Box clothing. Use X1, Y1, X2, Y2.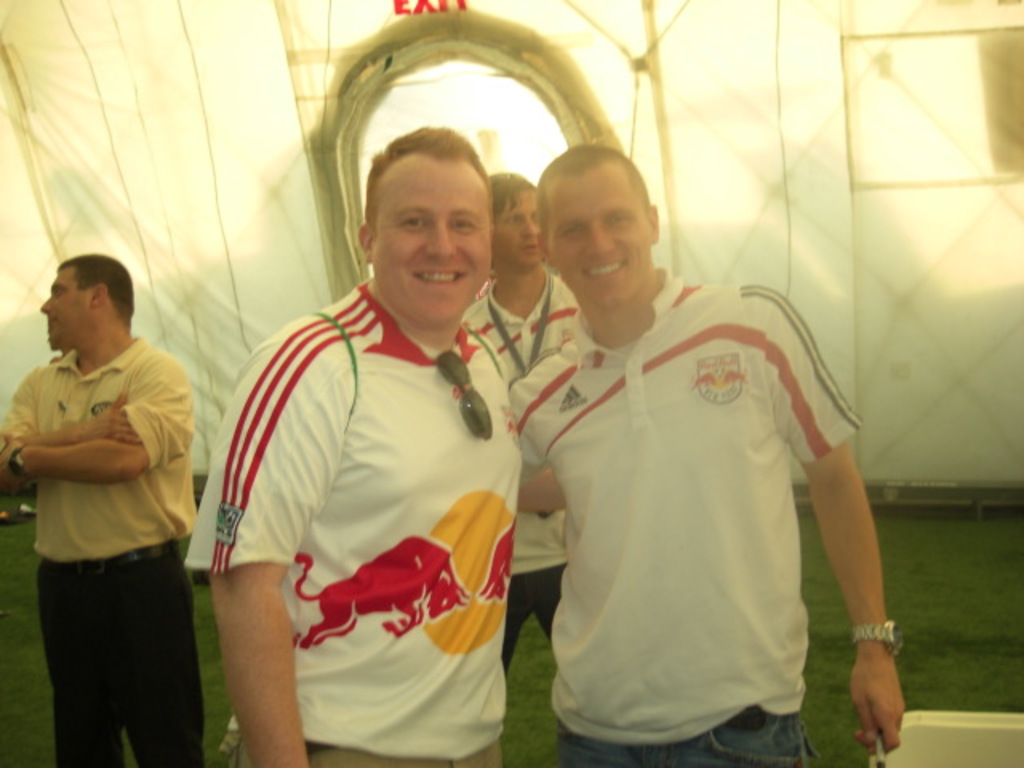
0, 336, 210, 766.
